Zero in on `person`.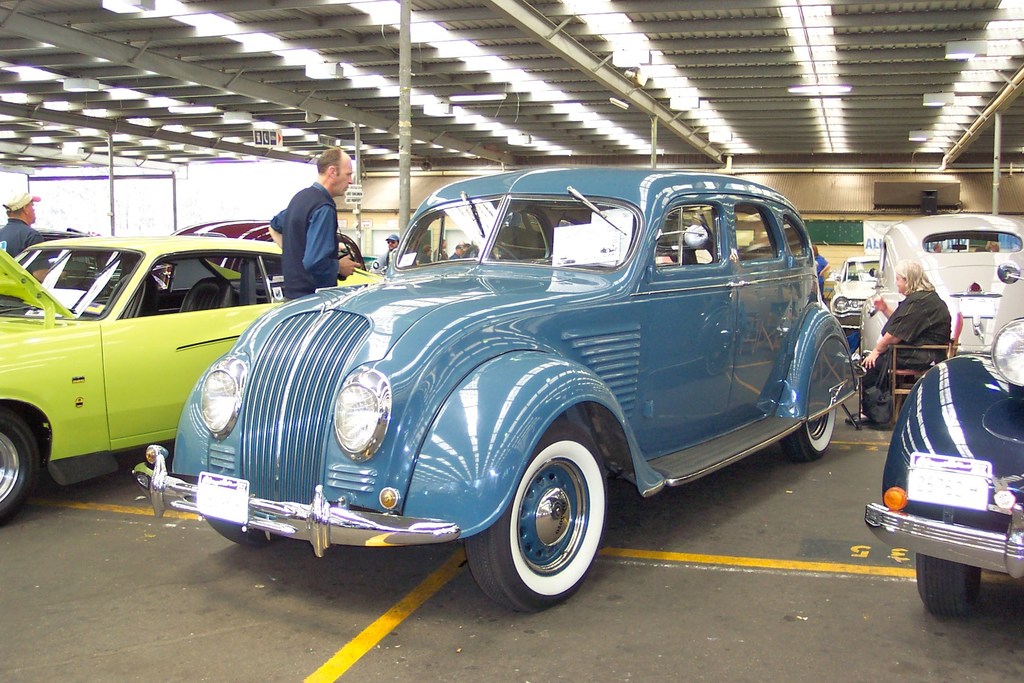
Zeroed in: bbox=[270, 145, 362, 299].
